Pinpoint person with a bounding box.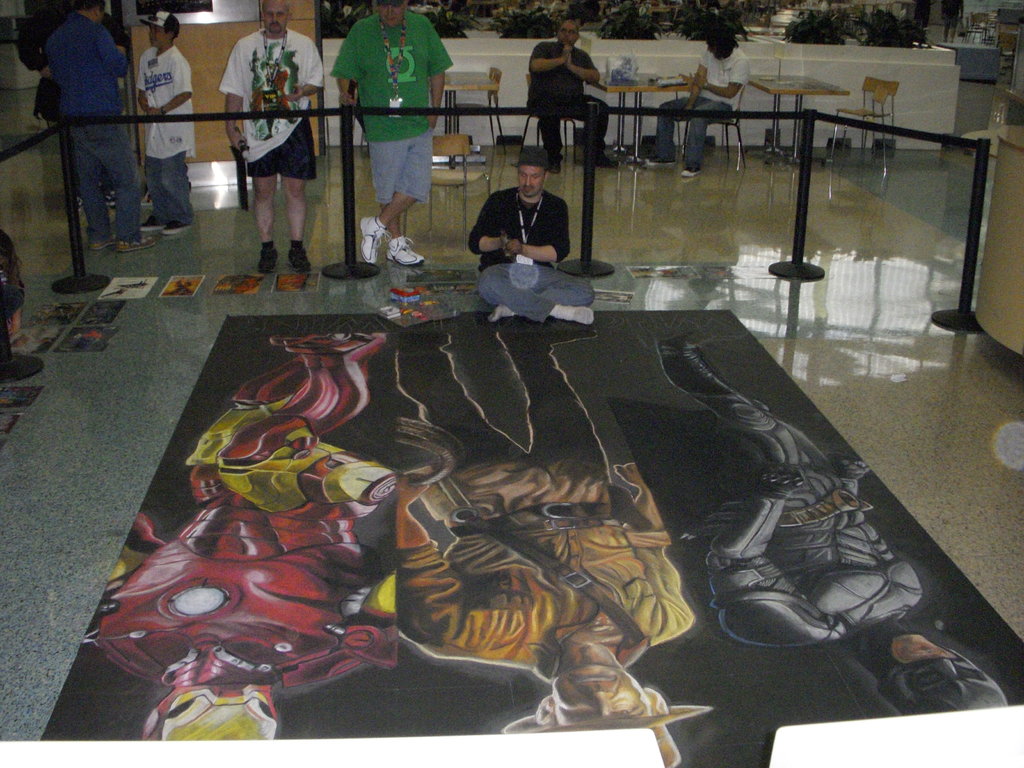
941:0:966:43.
